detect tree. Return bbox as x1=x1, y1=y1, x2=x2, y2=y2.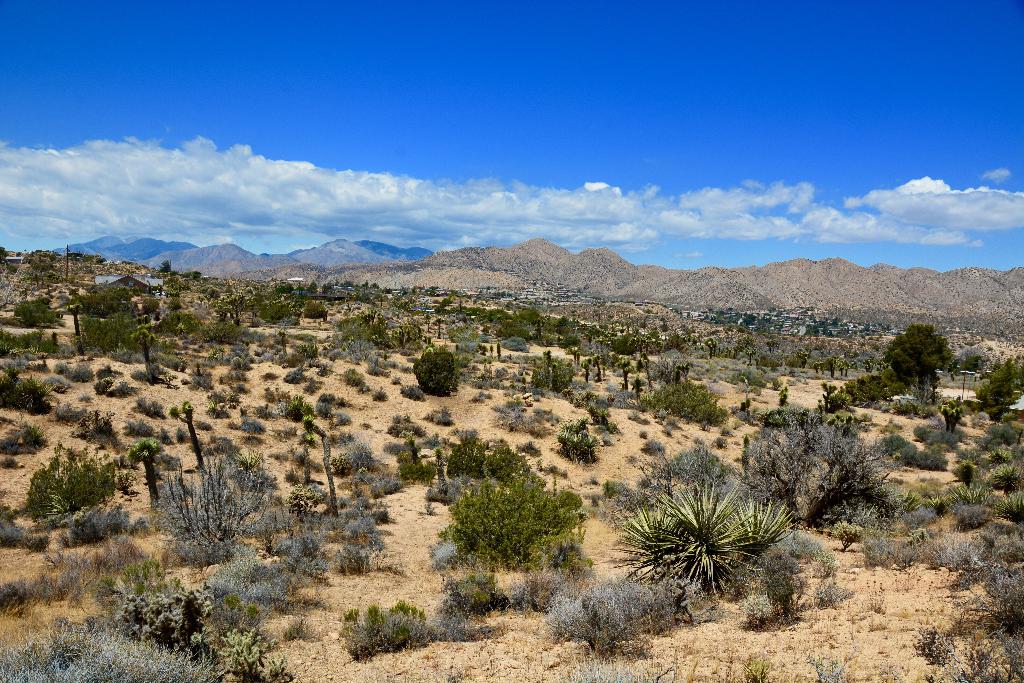
x1=886, y1=322, x2=954, y2=393.
